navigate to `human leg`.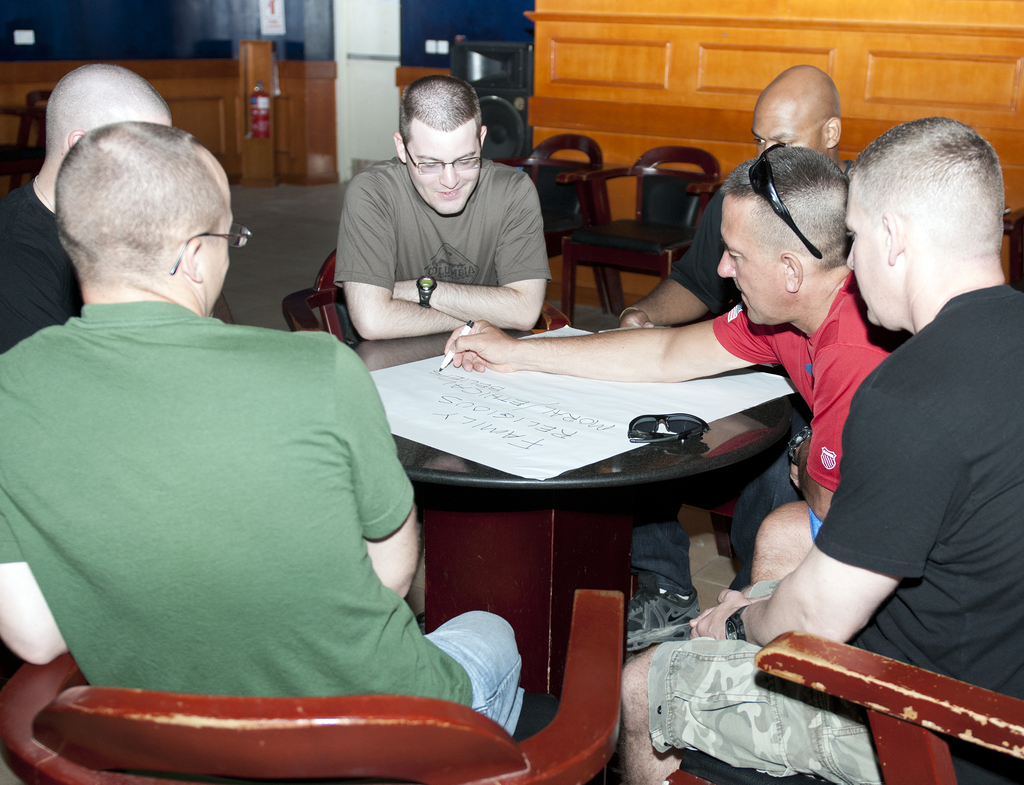
Navigation target: box(618, 477, 744, 651).
